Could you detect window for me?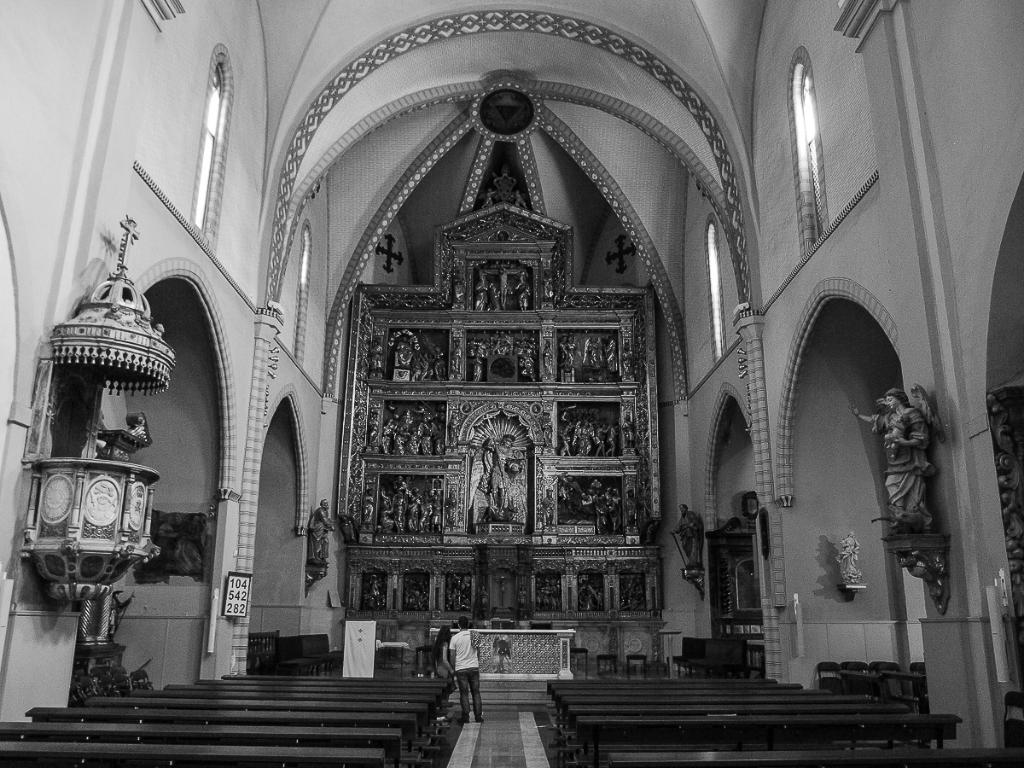
Detection result: box=[785, 49, 826, 256].
